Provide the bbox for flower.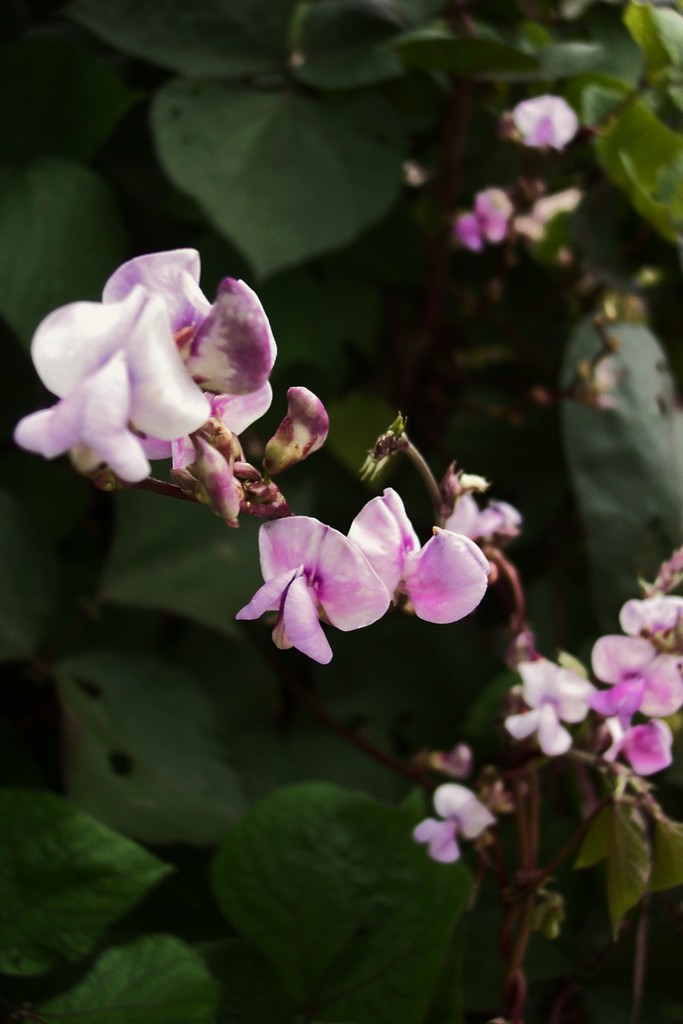
595, 713, 675, 780.
